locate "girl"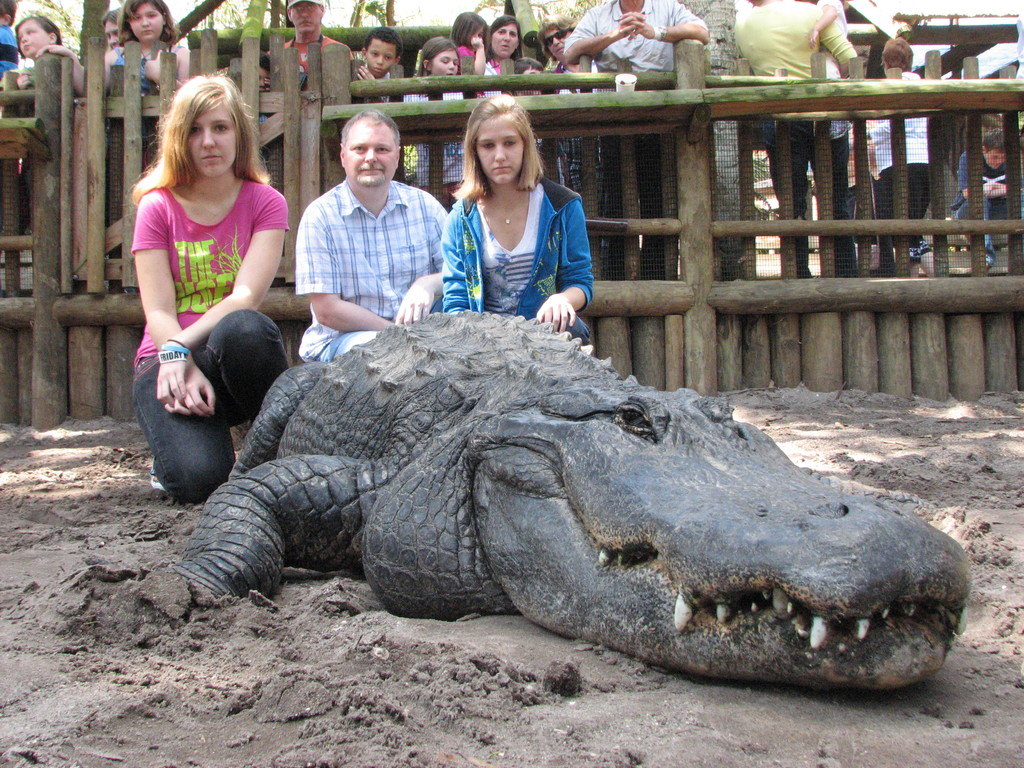
box=[435, 86, 595, 348]
